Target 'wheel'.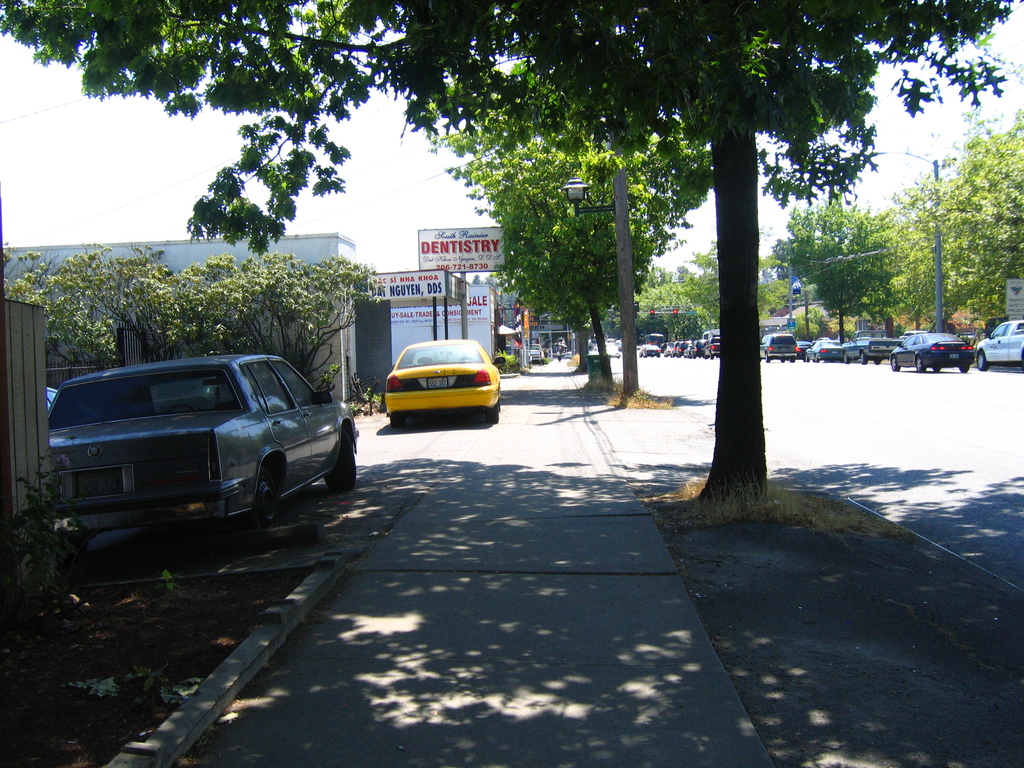
Target region: (959, 365, 969, 372).
